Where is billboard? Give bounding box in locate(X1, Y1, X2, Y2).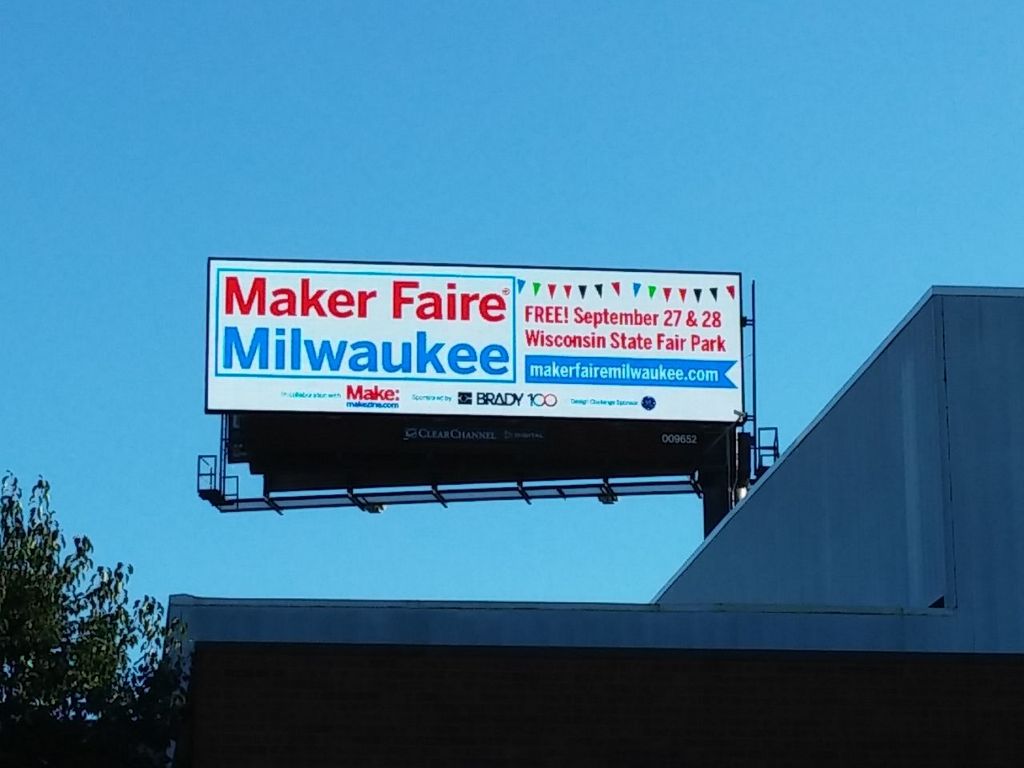
locate(208, 262, 746, 424).
